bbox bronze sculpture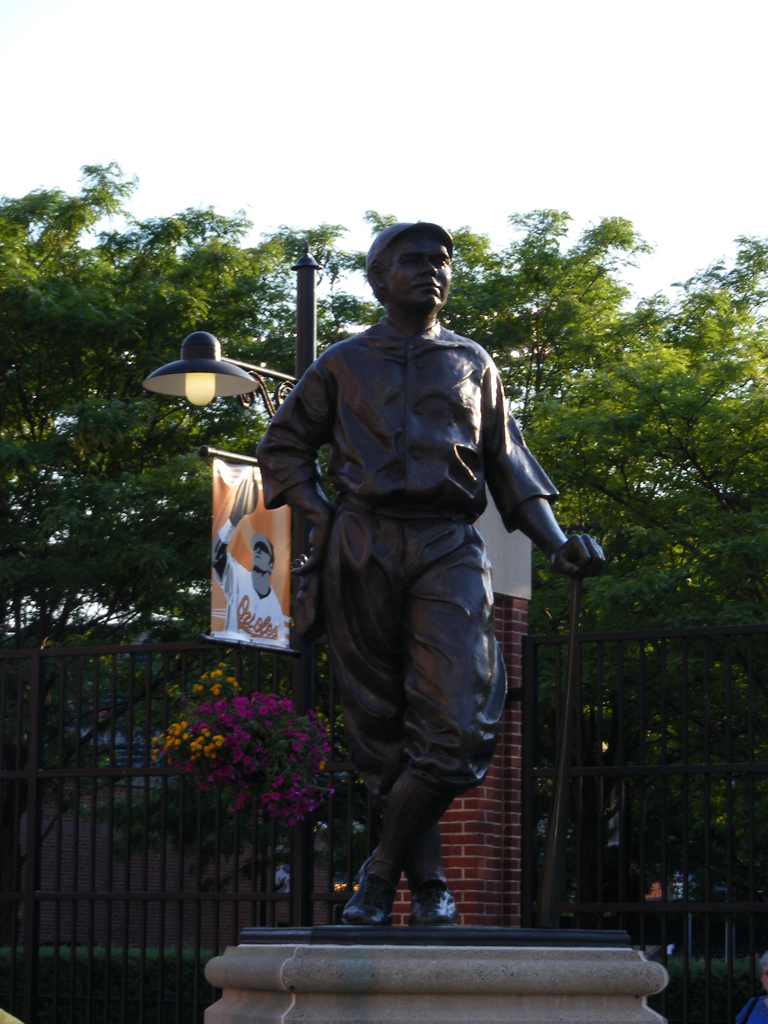
<bbox>258, 215, 577, 937</bbox>
